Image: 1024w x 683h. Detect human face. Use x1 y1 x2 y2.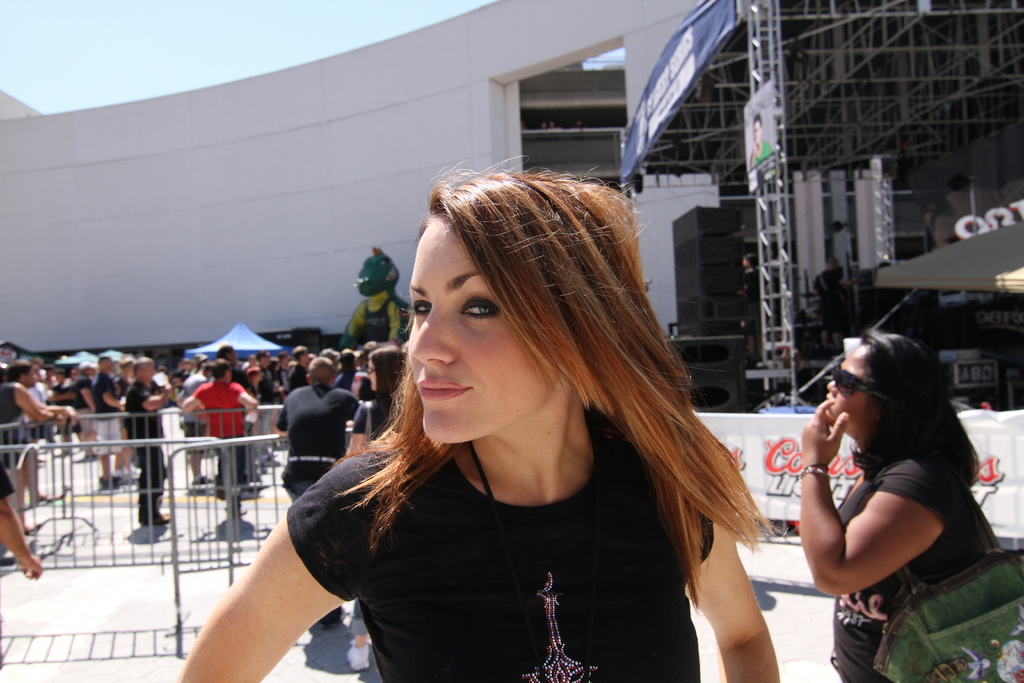
410 202 557 445.
